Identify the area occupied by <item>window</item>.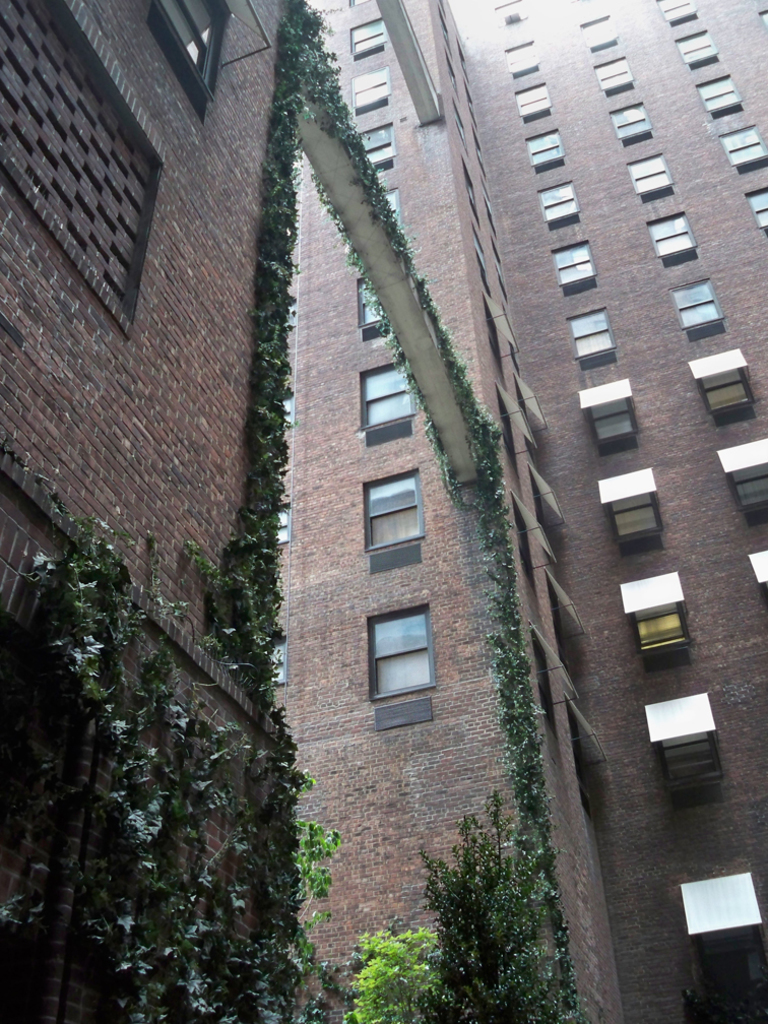
Area: Rect(643, 688, 726, 785).
